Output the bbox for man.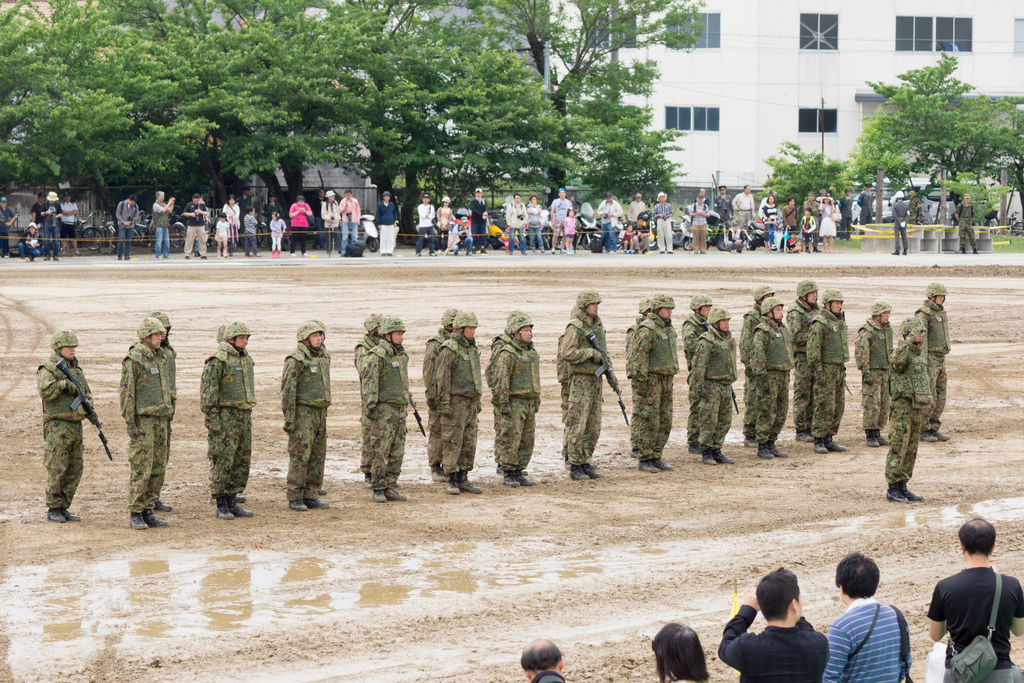
{"x1": 804, "y1": 192, "x2": 822, "y2": 249}.
